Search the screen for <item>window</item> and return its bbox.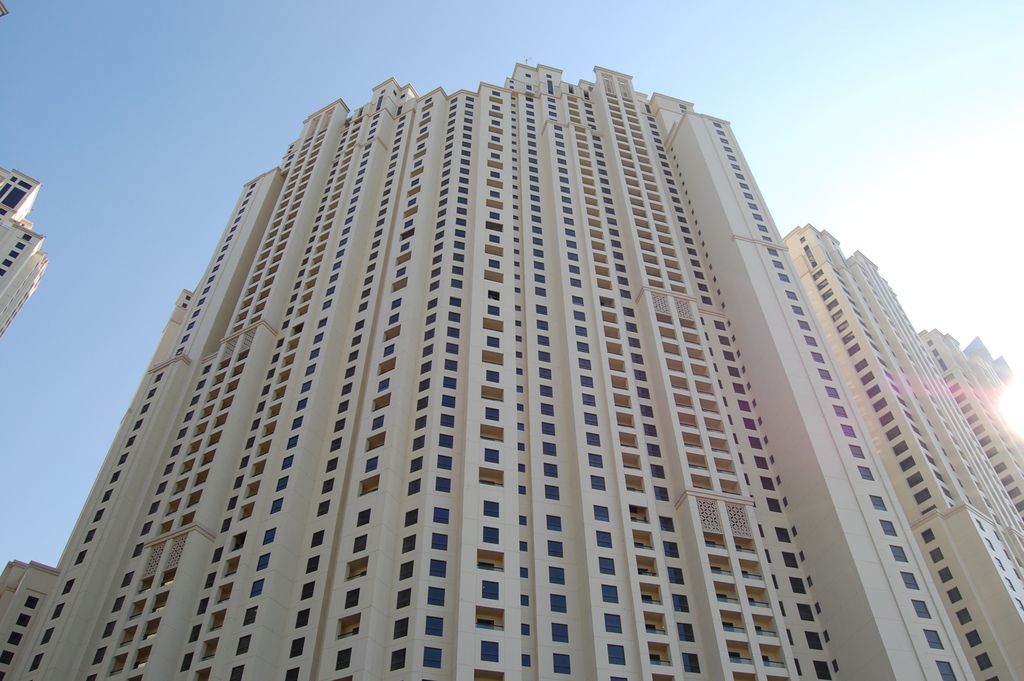
Found: 206:273:217:281.
